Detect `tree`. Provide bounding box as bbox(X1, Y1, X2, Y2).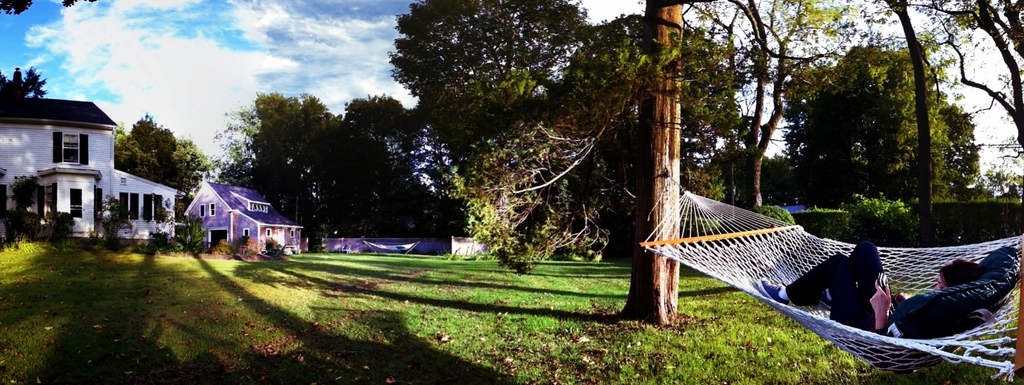
bbox(172, 132, 209, 181).
